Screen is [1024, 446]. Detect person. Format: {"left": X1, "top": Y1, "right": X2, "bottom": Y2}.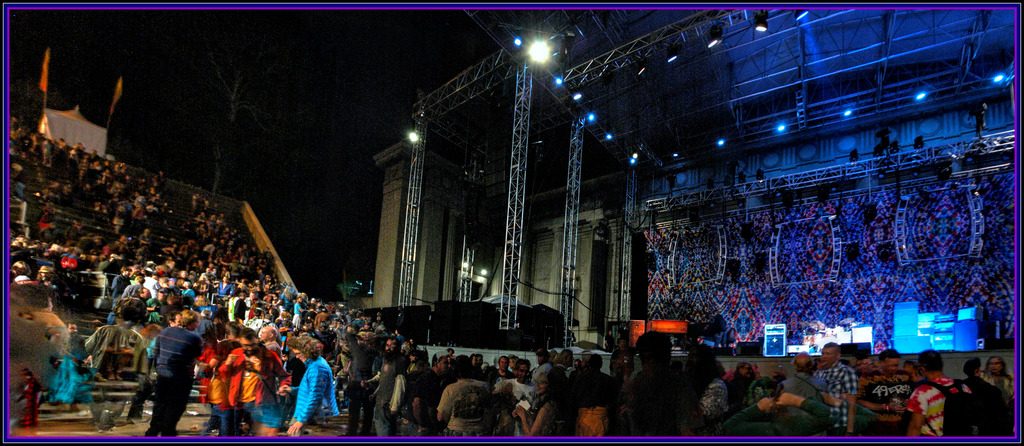
{"left": 908, "top": 350, "right": 950, "bottom": 442}.
